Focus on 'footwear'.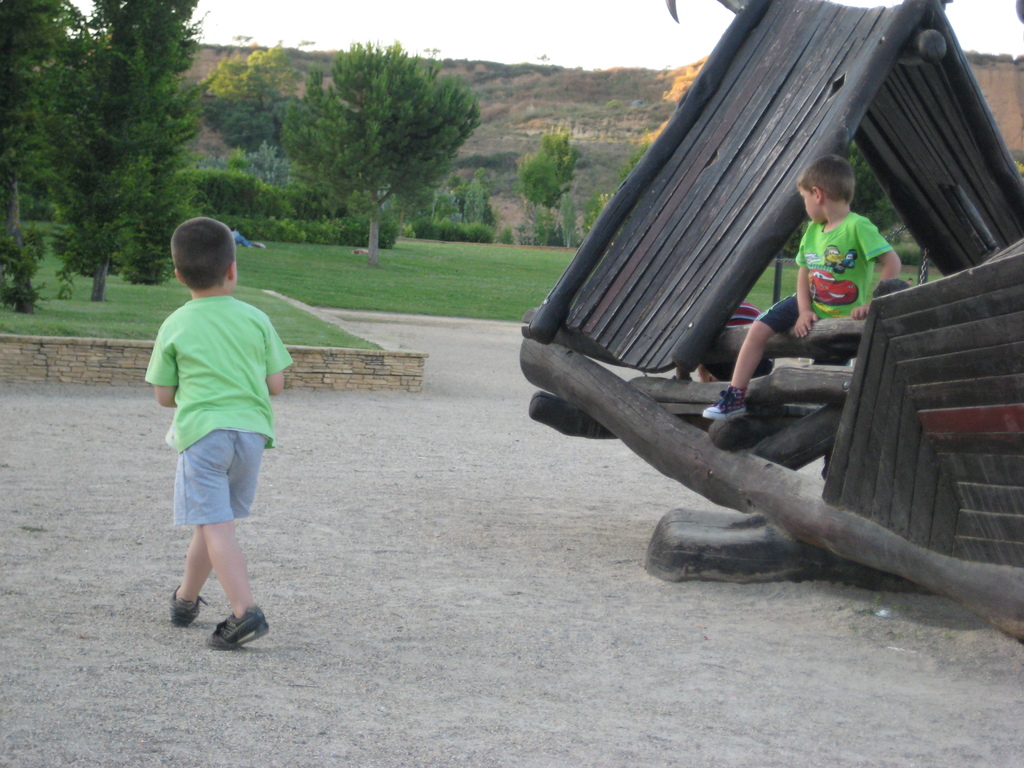
Focused at bbox=(167, 584, 209, 630).
